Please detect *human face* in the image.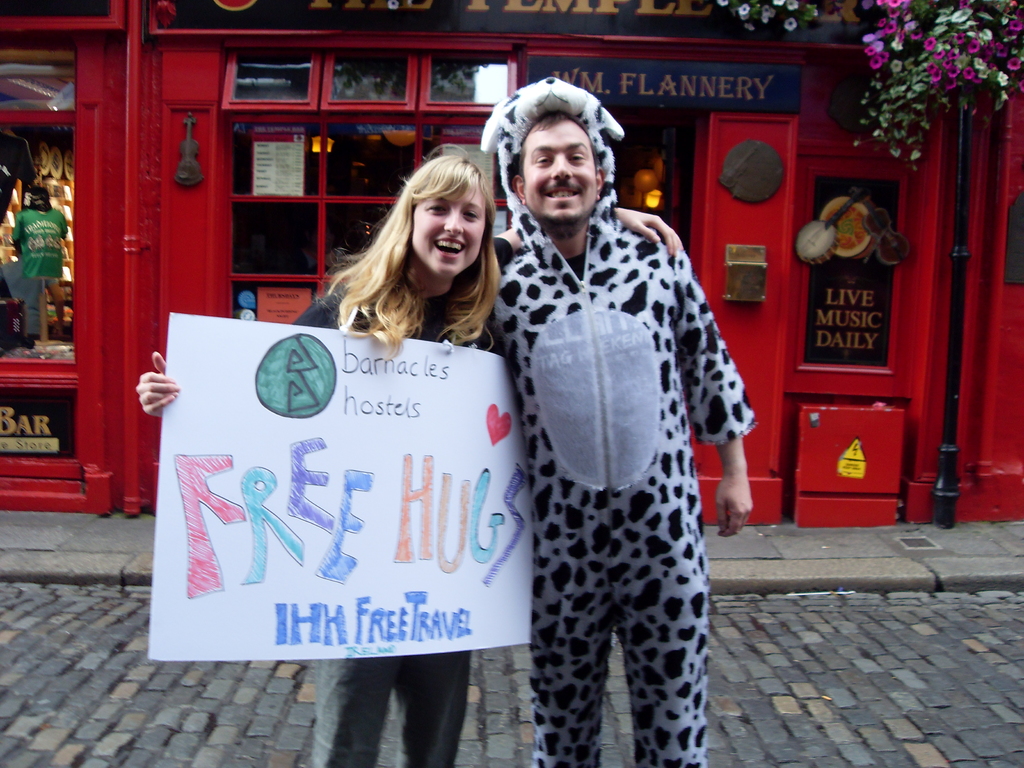
{"left": 522, "top": 122, "right": 599, "bottom": 222}.
